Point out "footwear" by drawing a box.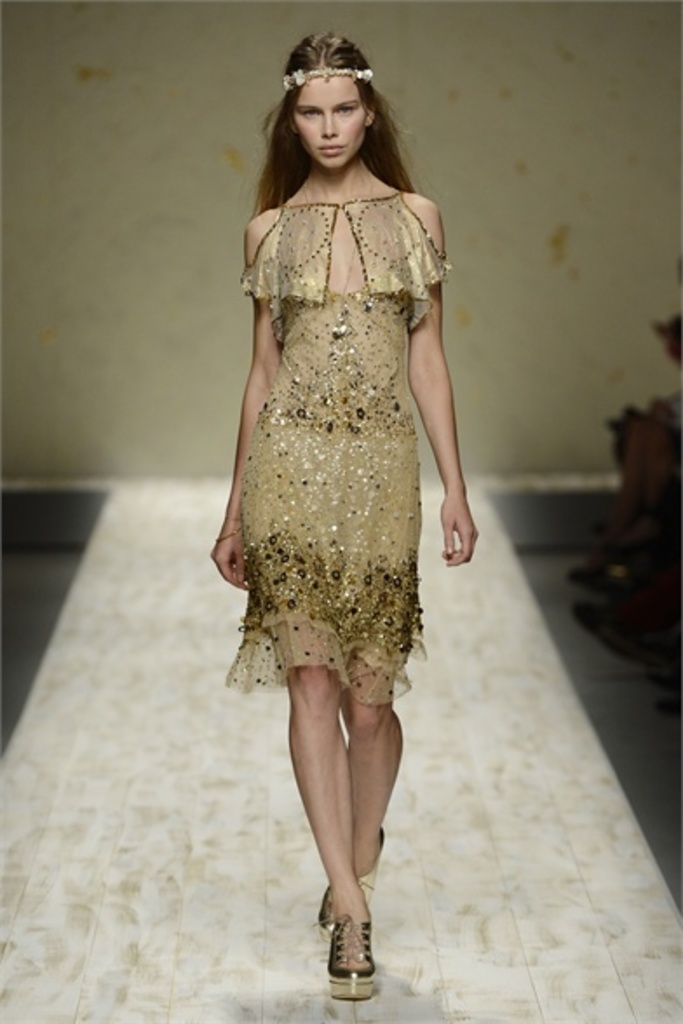
[left=317, top=831, right=389, bottom=942].
